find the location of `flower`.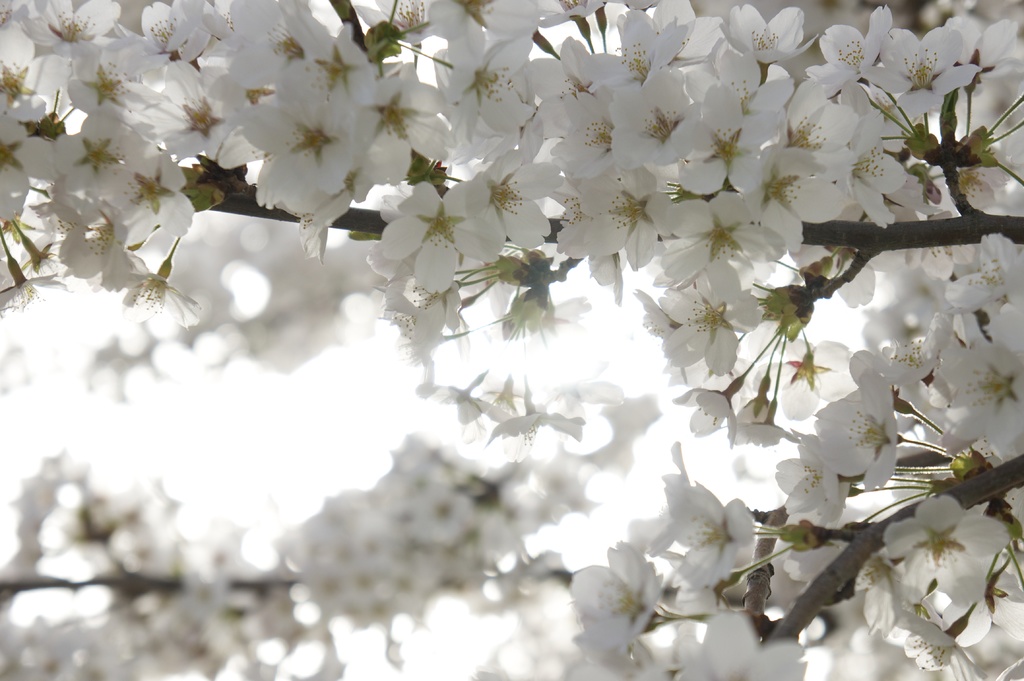
Location: (276,13,371,120).
